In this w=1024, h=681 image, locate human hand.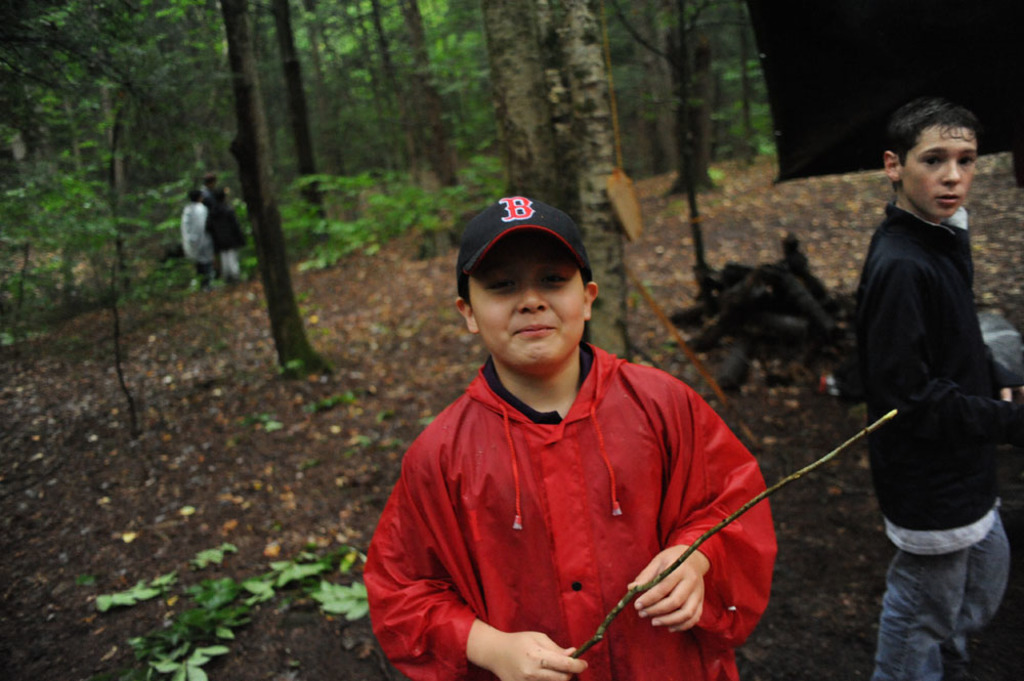
Bounding box: <region>645, 541, 720, 642</region>.
